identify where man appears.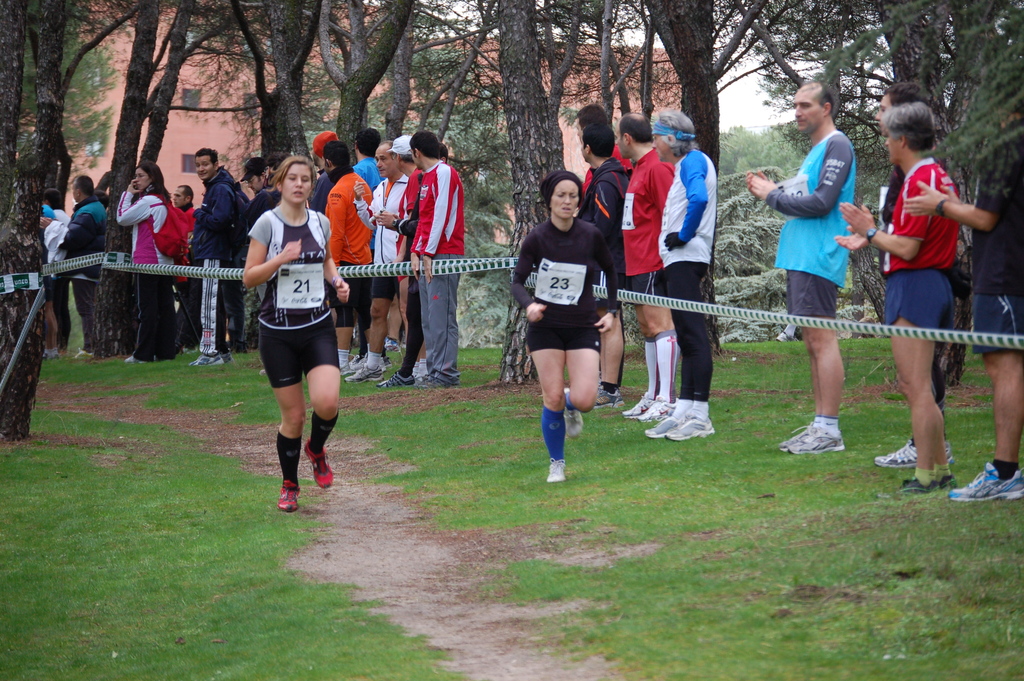
Appears at box(345, 135, 411, 388).
